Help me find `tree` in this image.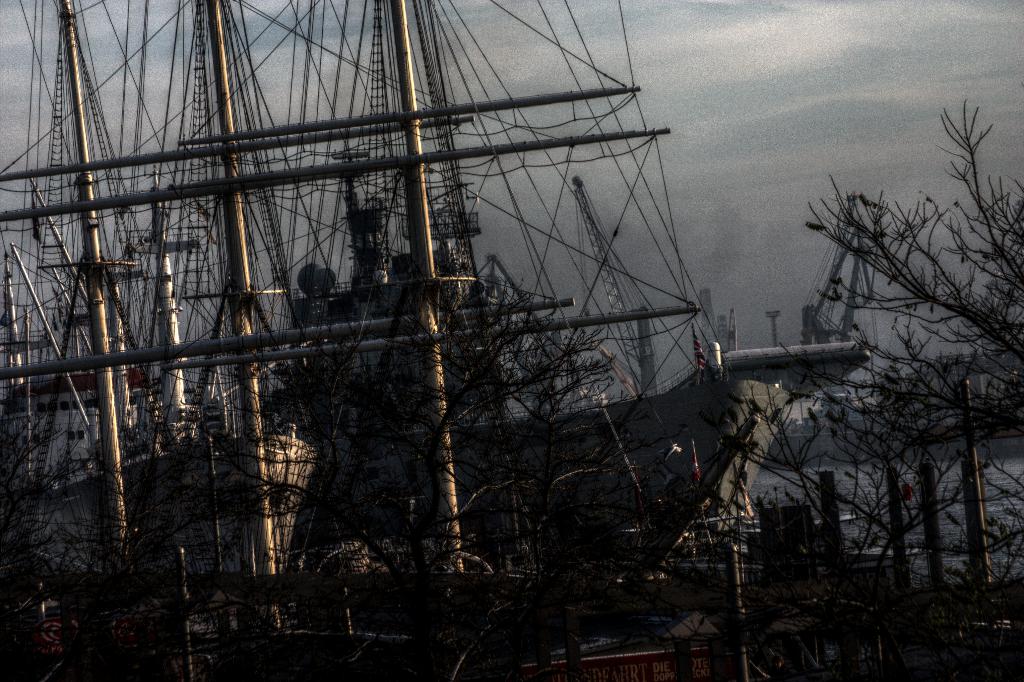
Found it: {"left": 0, "top": 382, "right": 325, "bottom": 681}.
